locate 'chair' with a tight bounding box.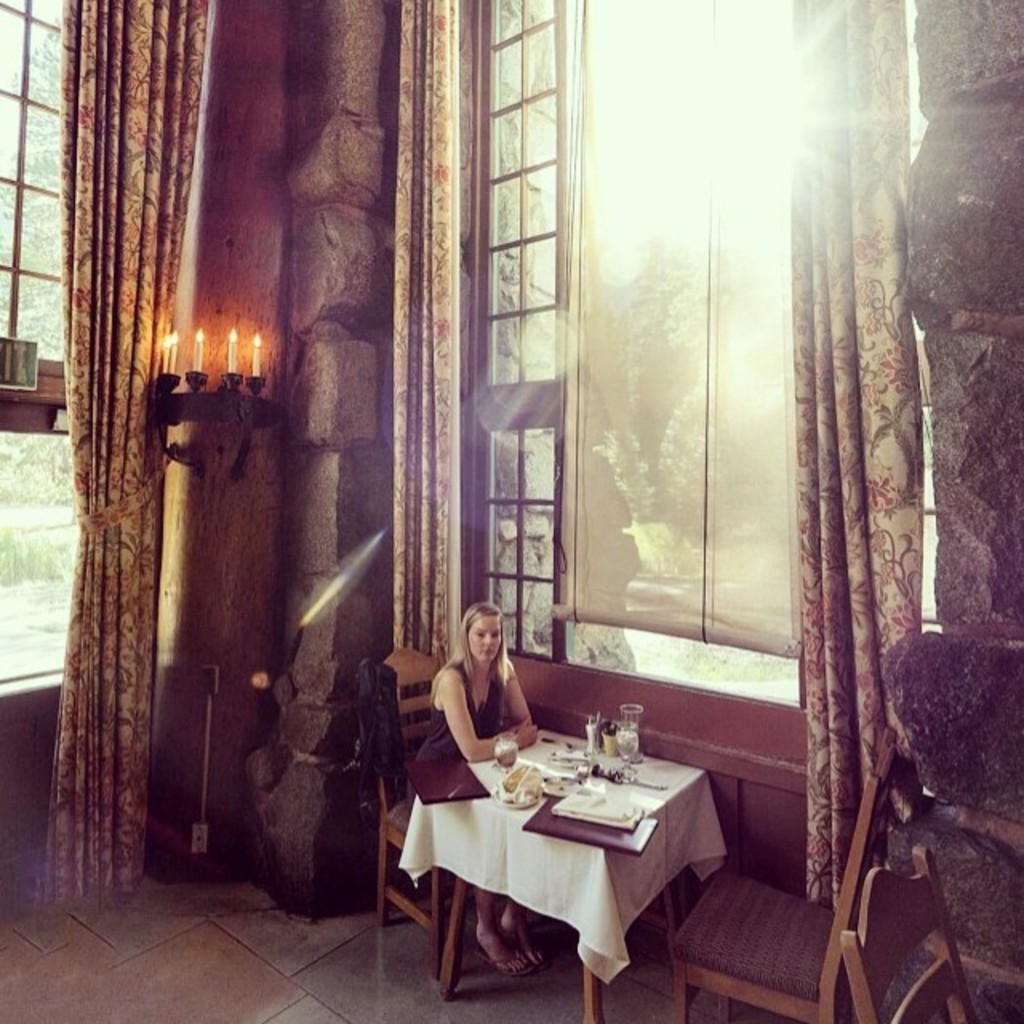
(354, 650, 480, 982).
